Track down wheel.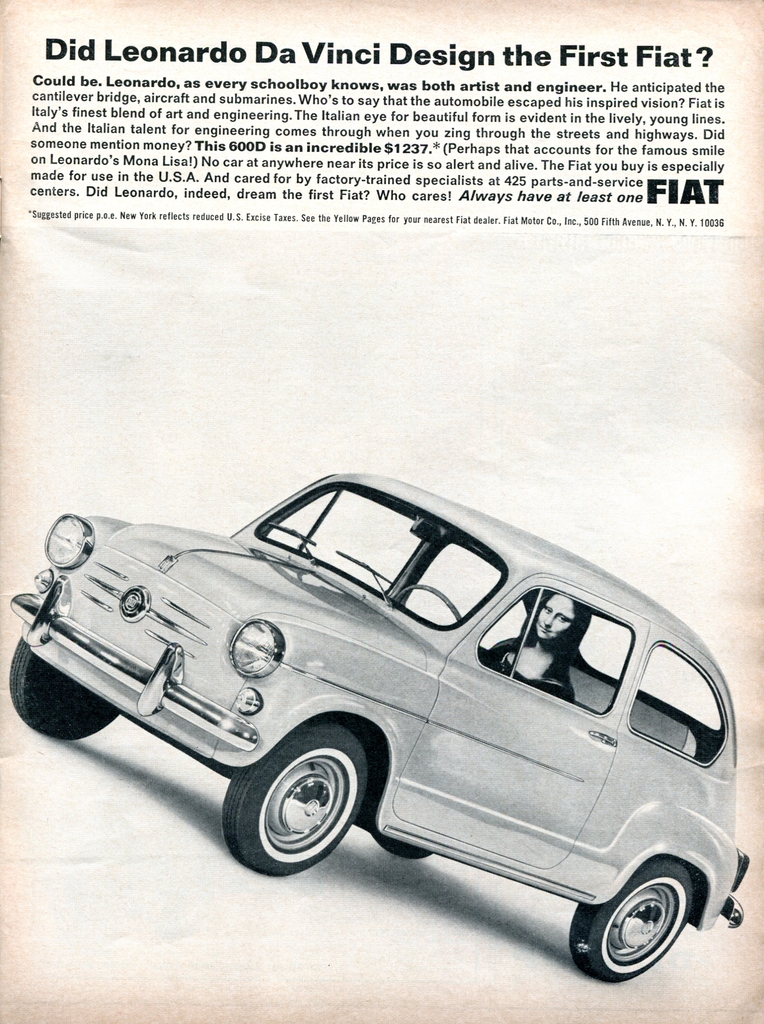
Tracked to l=392, t=581, r=458, b=616.
